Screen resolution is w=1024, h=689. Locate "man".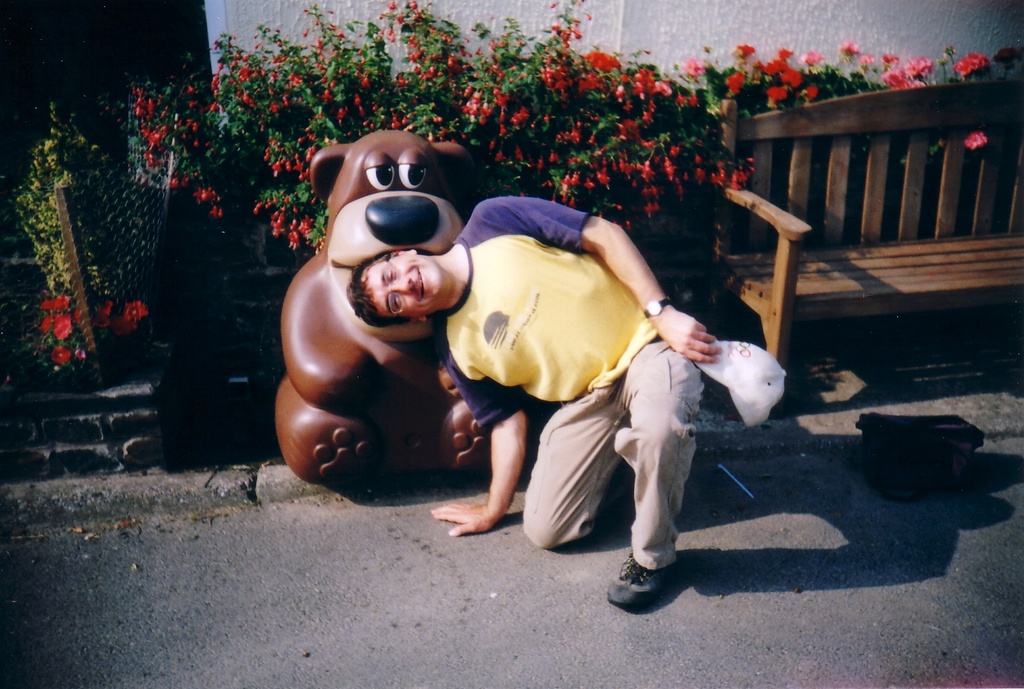
x1=415 y1=171 x2=749 y2=580.
